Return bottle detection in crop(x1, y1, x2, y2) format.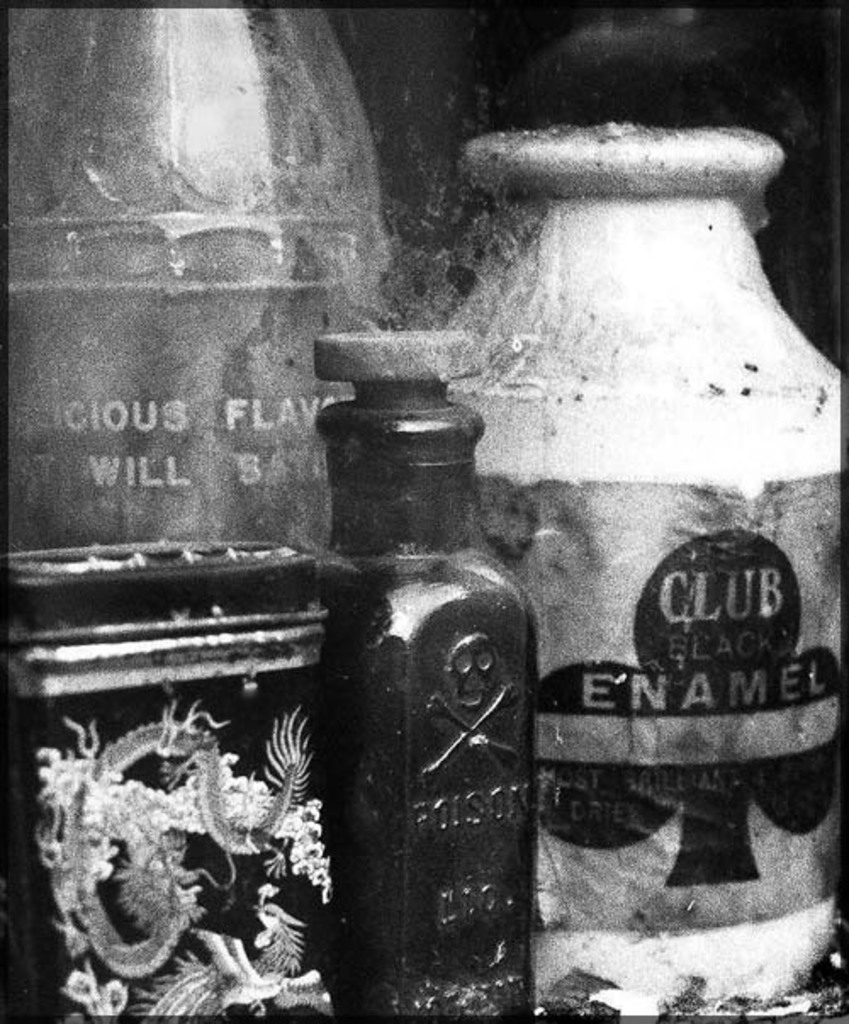
crop(289, 316, 564, 1019).
